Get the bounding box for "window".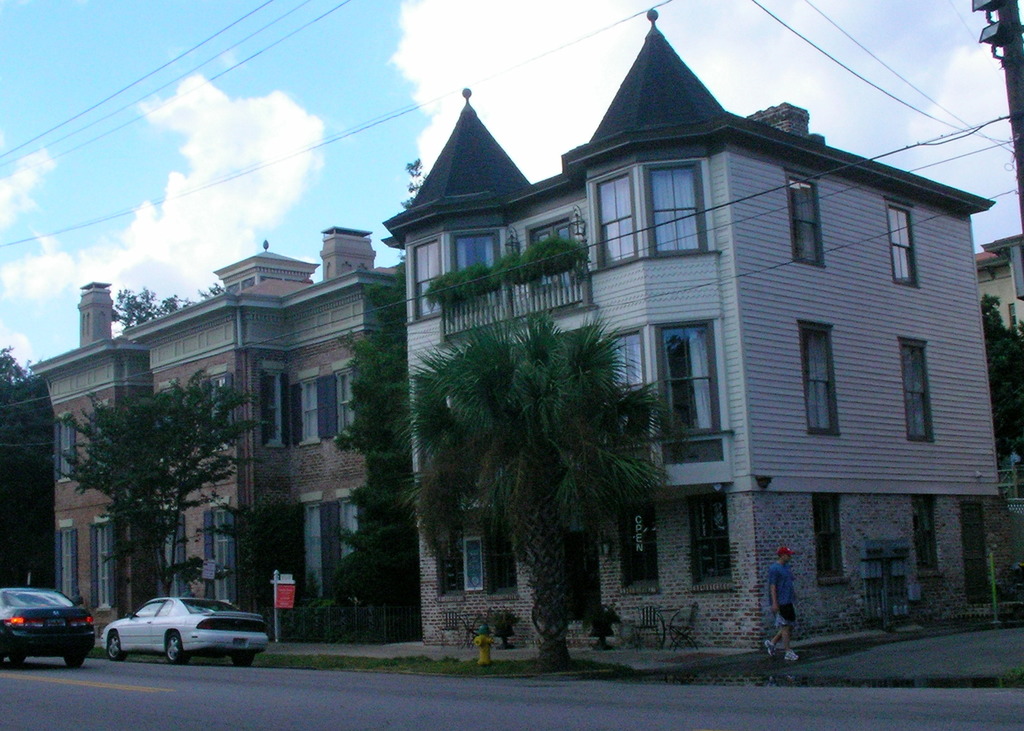
left=152, top=501, right=188, bottom=605.
